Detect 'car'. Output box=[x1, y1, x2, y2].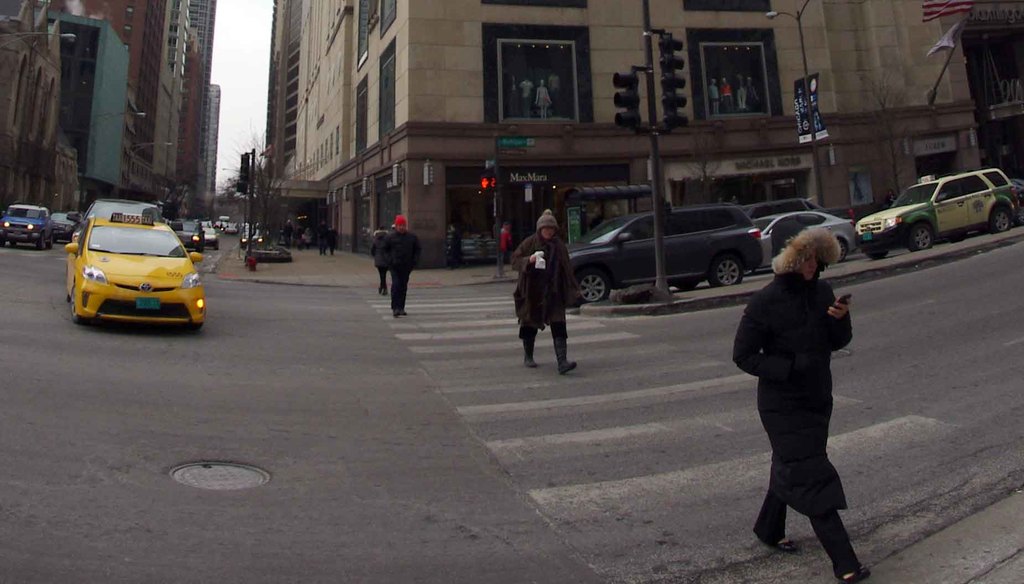
box=[747, 205, 863, 265].
